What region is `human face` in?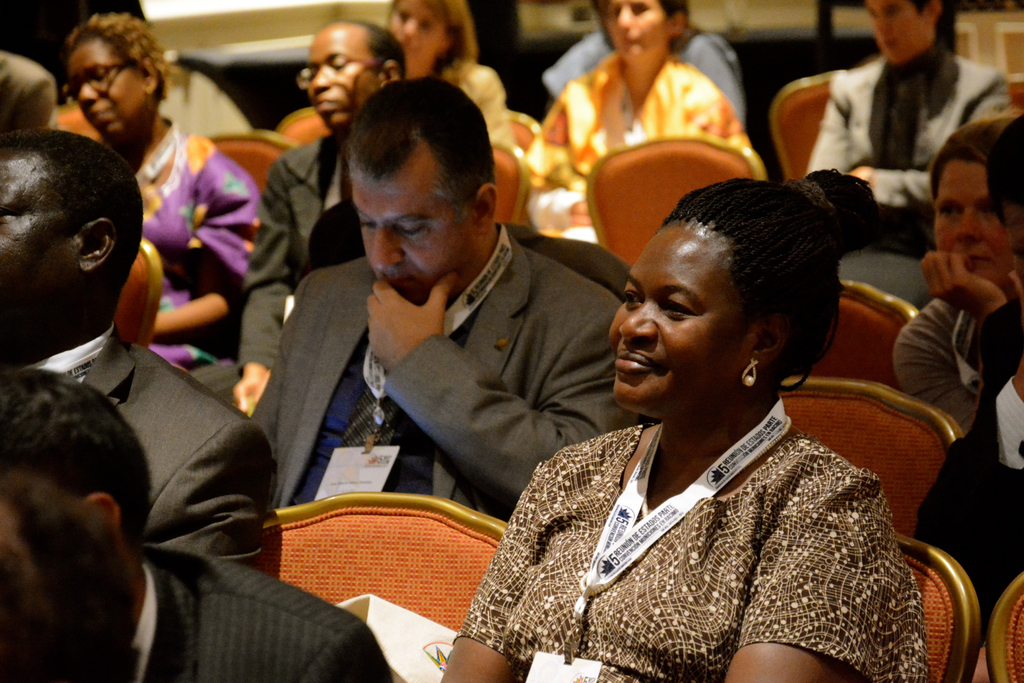
left=63, top=36, right=136, bottom=145.
